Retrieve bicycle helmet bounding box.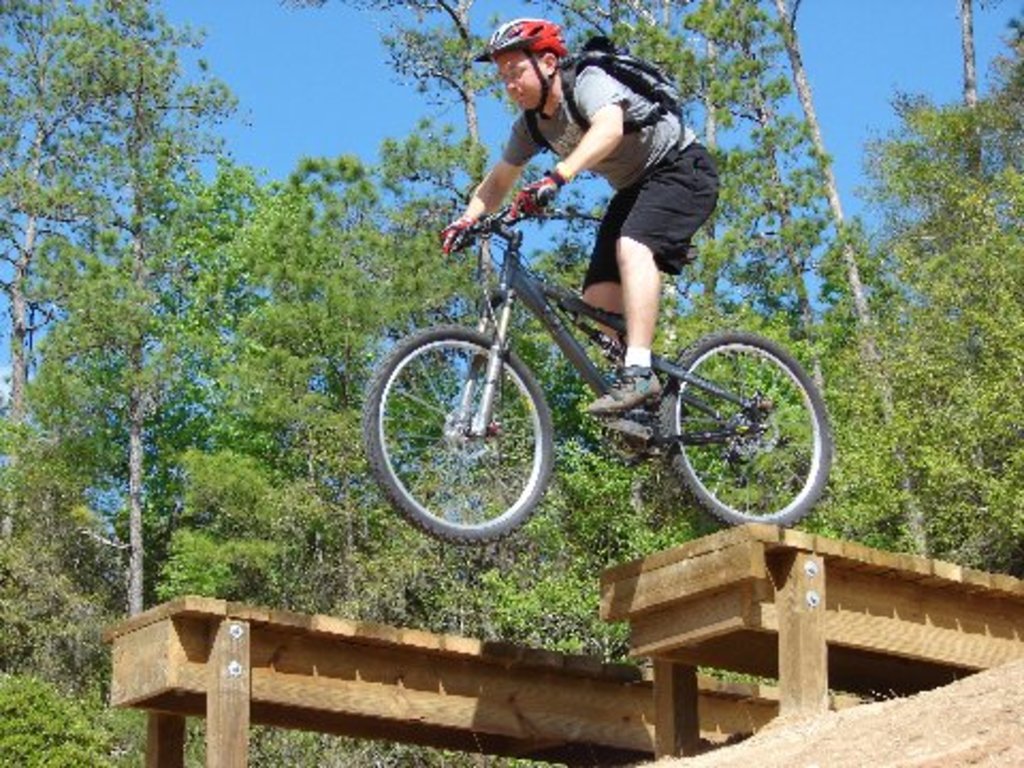
Bounding box: x1=471, y1=19, x2=567, y2=109.
